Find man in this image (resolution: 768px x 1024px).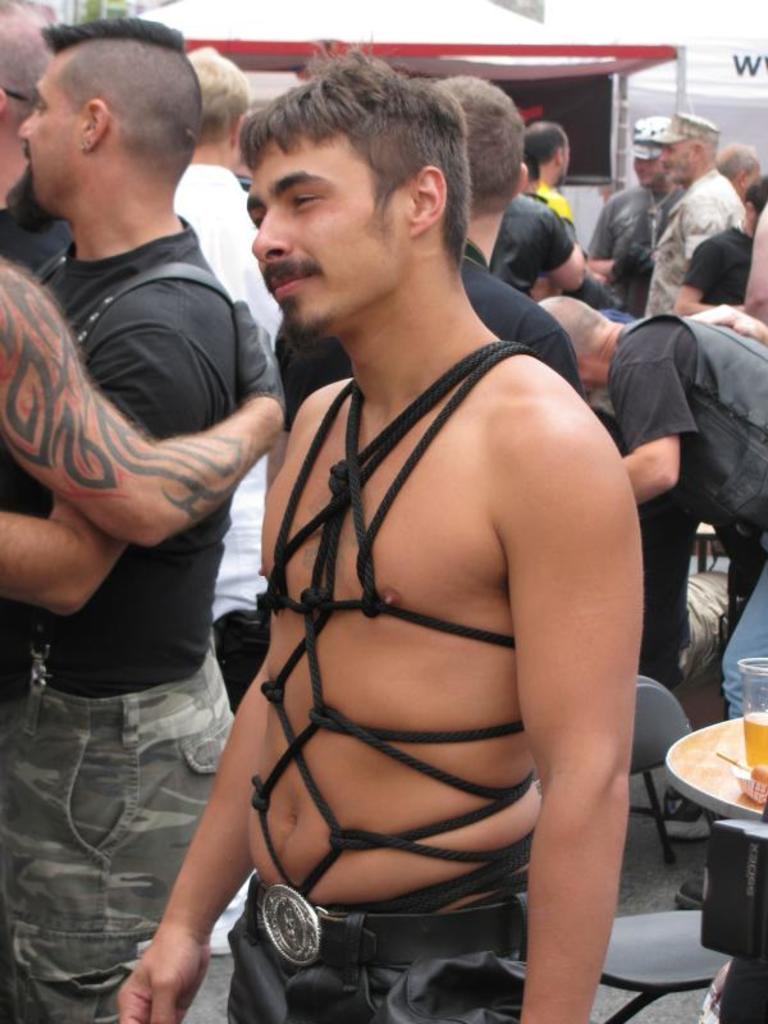
Rect(520, 118, 573, 234).
